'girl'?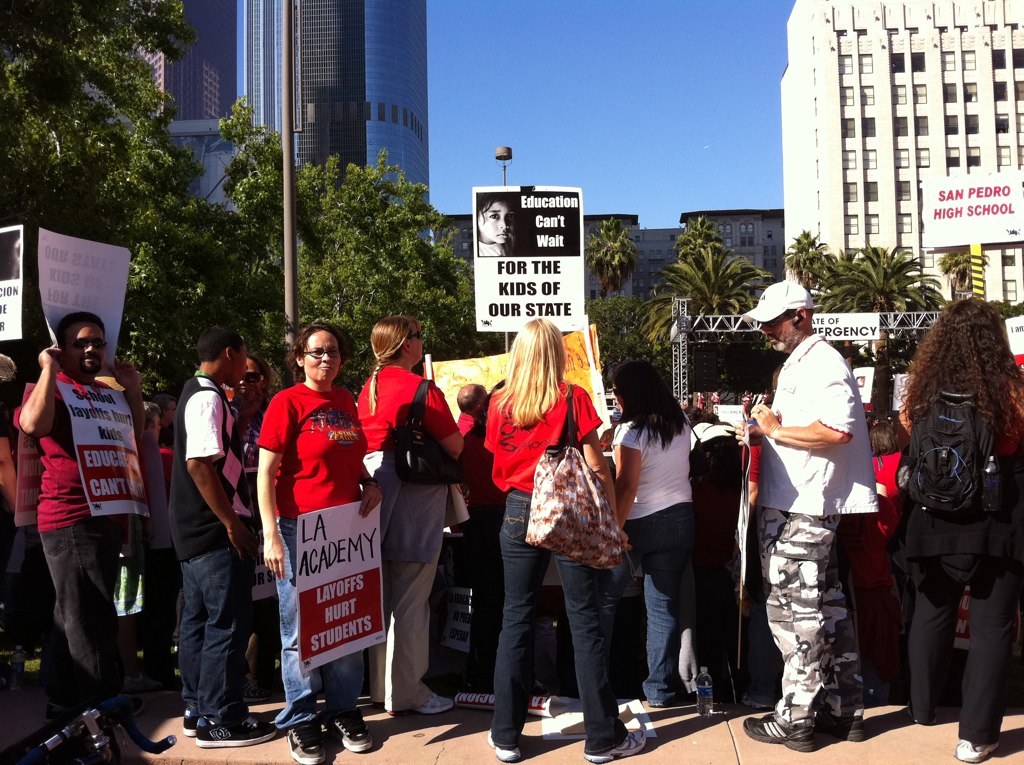
350:310:466:707
